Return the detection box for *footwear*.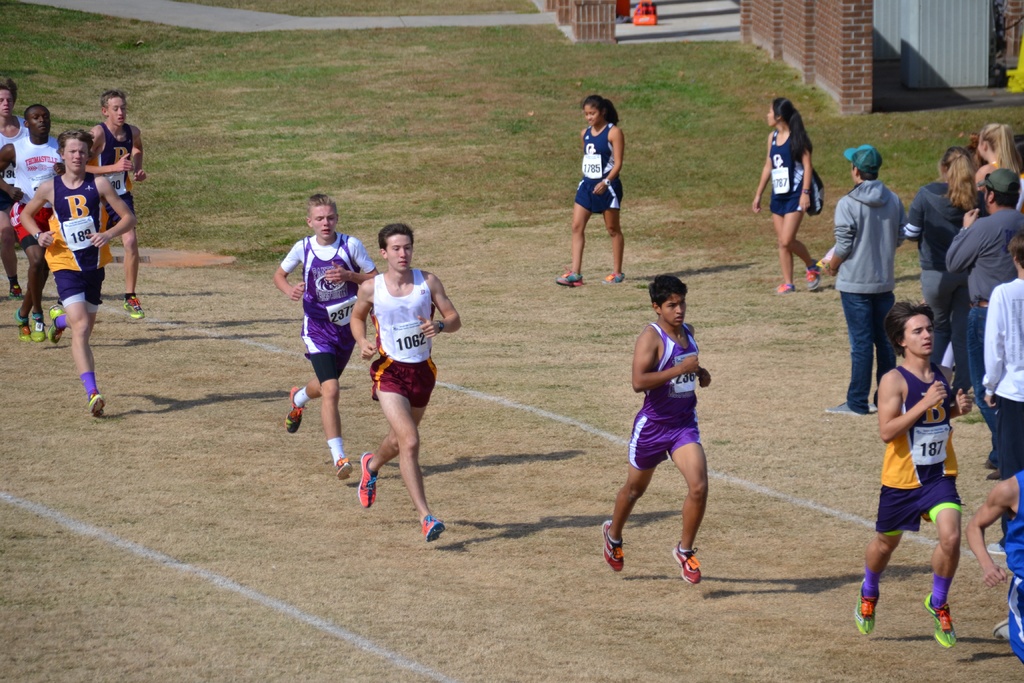
region(33, 318, 48, 342).
